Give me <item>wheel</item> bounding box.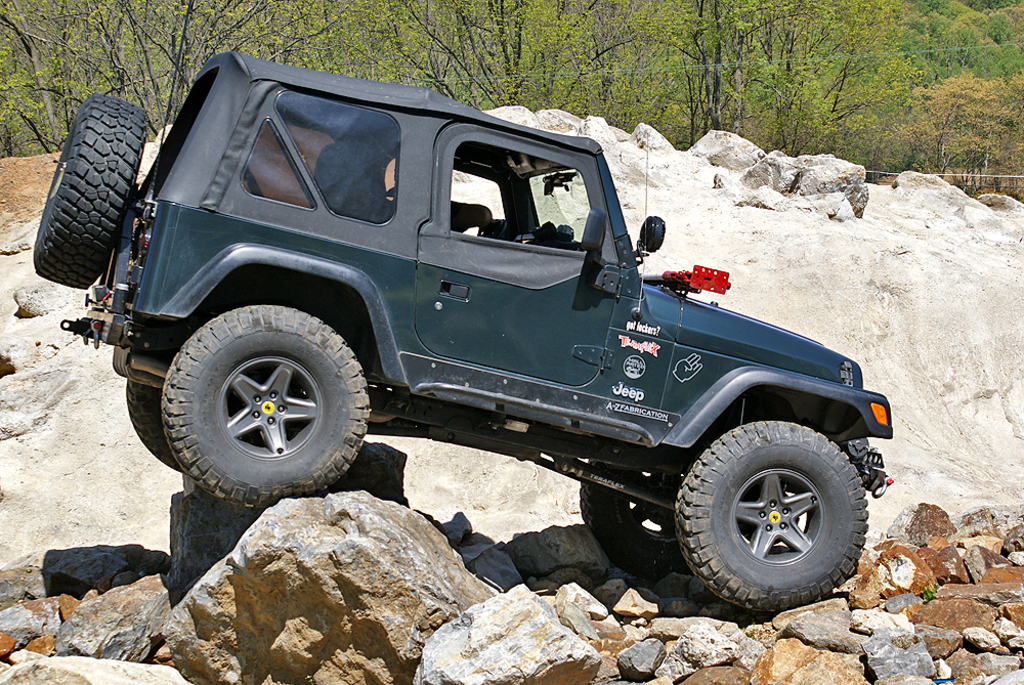
crop(489, 220, 506, 240).
